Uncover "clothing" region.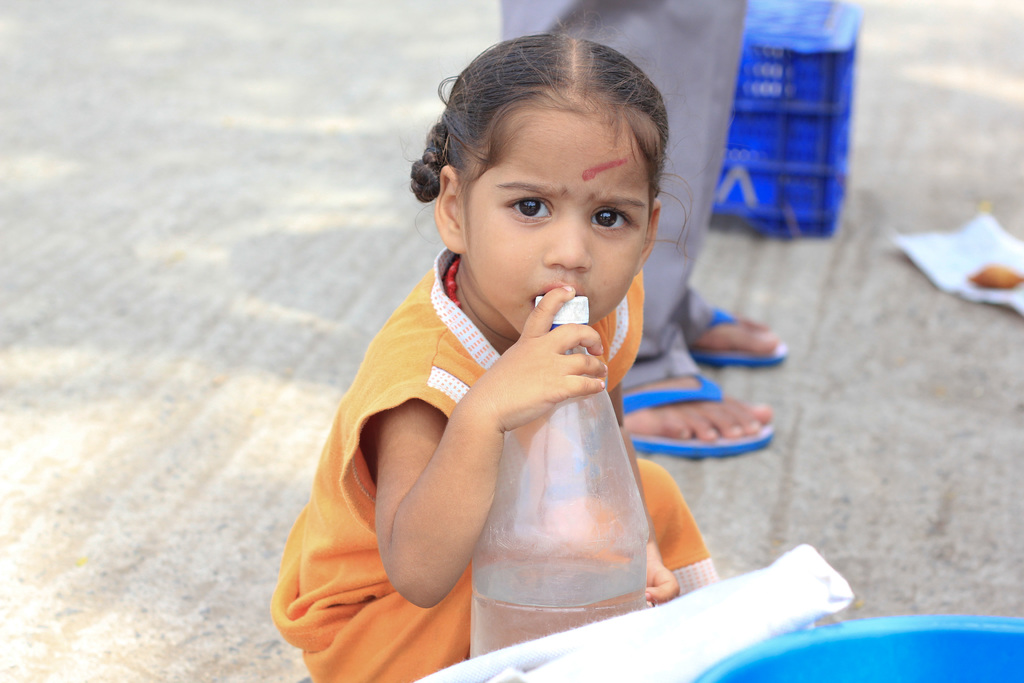
Uncovered: 293,217,679,647.
